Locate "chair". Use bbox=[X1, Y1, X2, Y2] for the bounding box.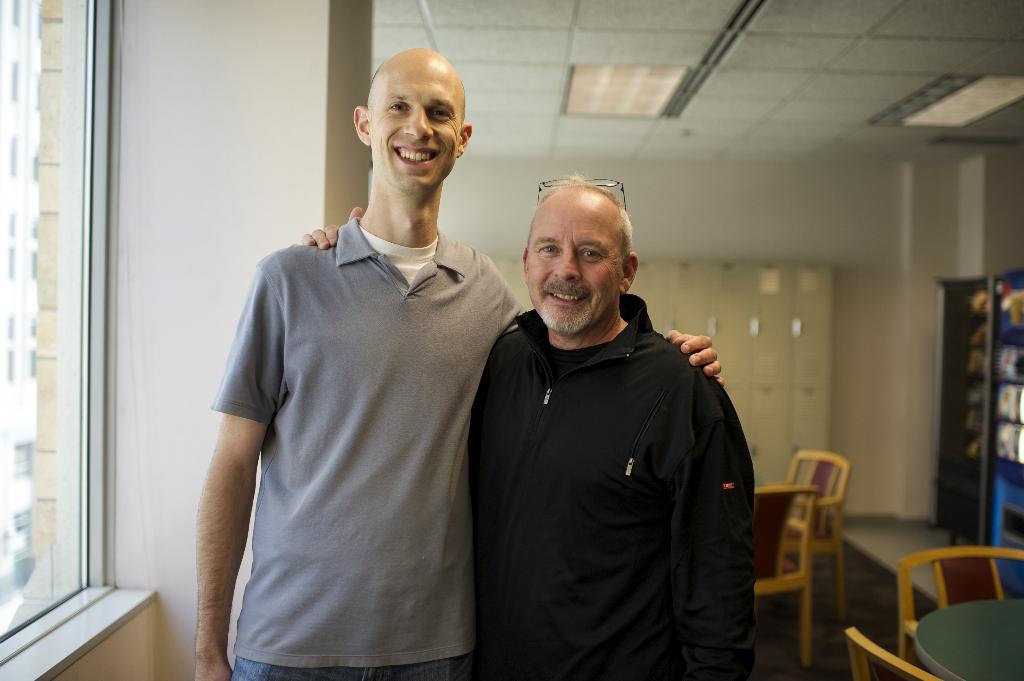
bbox=[895, 543, 1023, 659].
